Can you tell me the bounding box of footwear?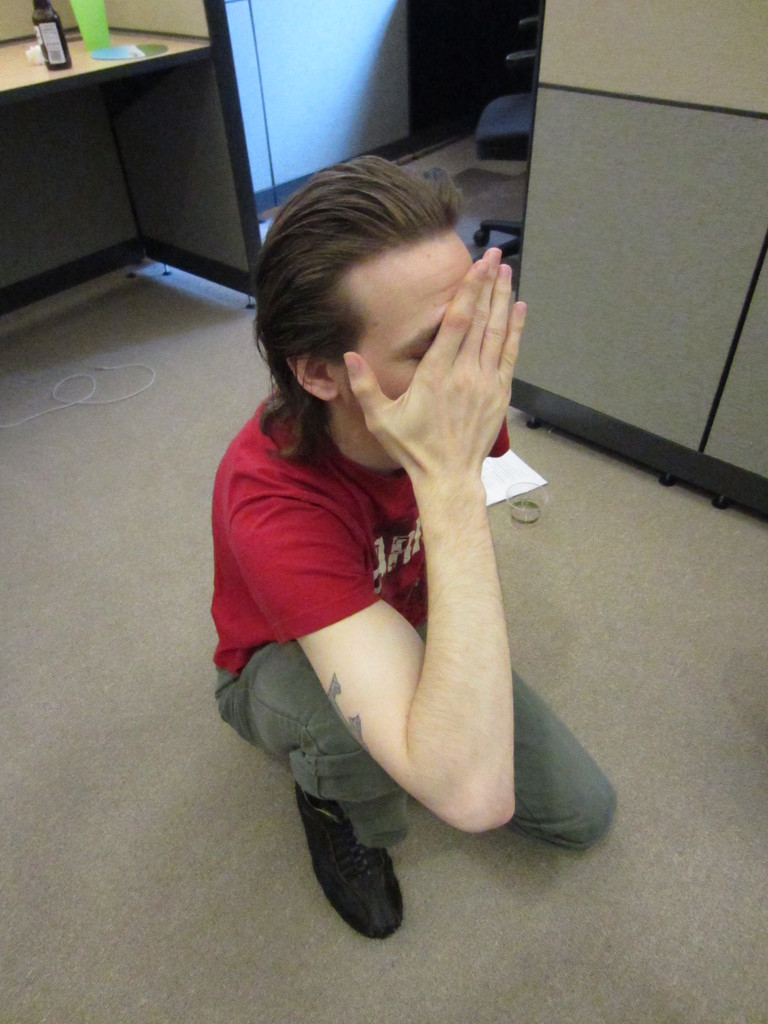
locate(290, 781, 404, 942).
